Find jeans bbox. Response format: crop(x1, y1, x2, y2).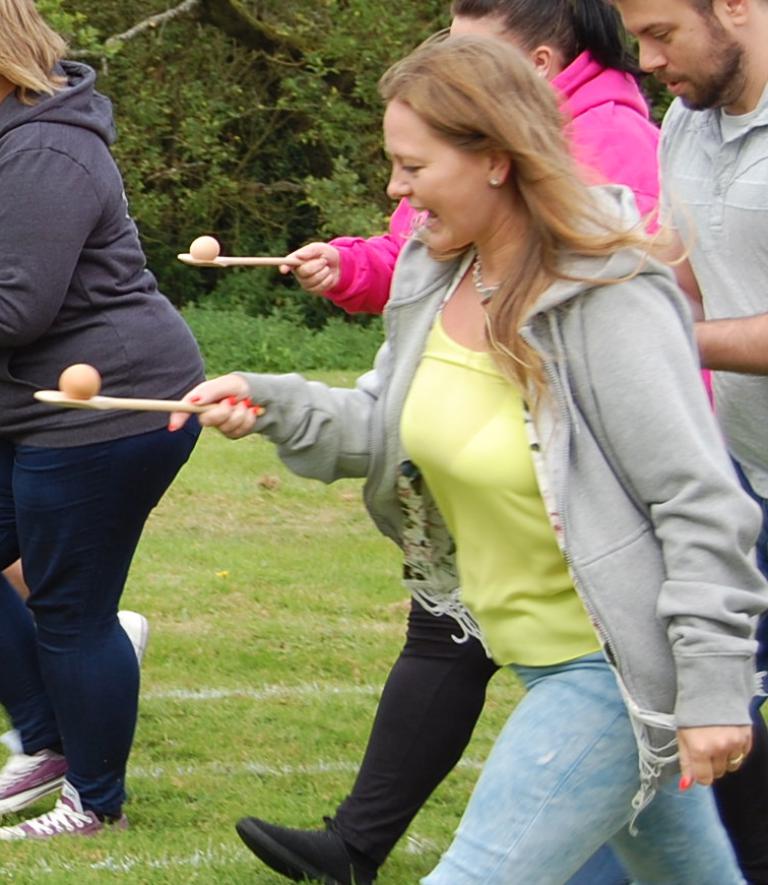
crop(418, 647, 742, 884).
